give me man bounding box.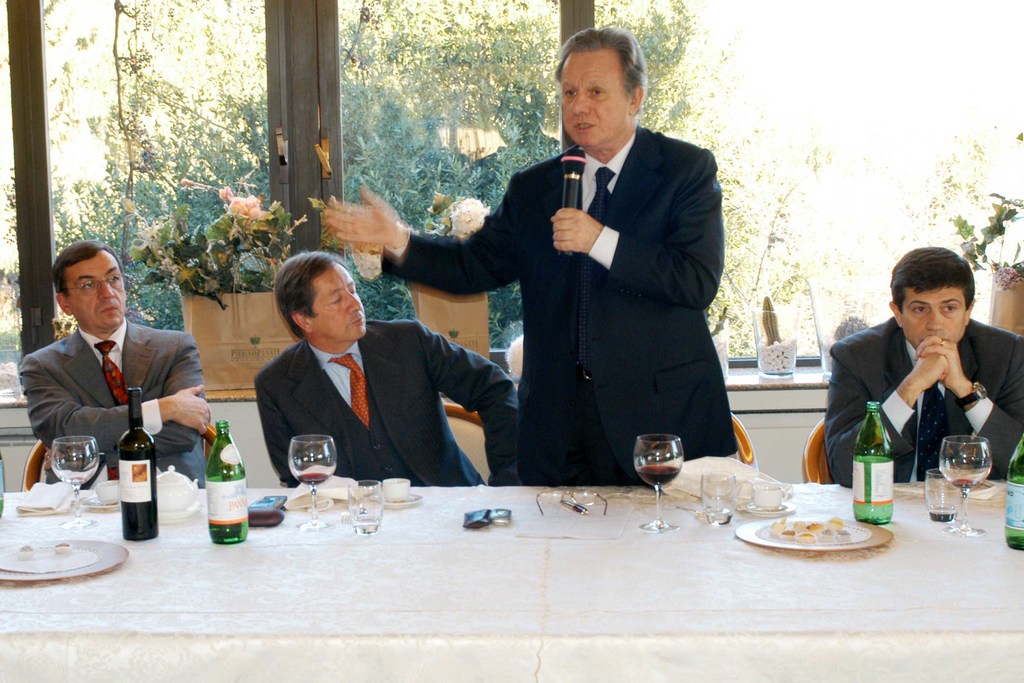
select_region(253, 252, 519, 488).
